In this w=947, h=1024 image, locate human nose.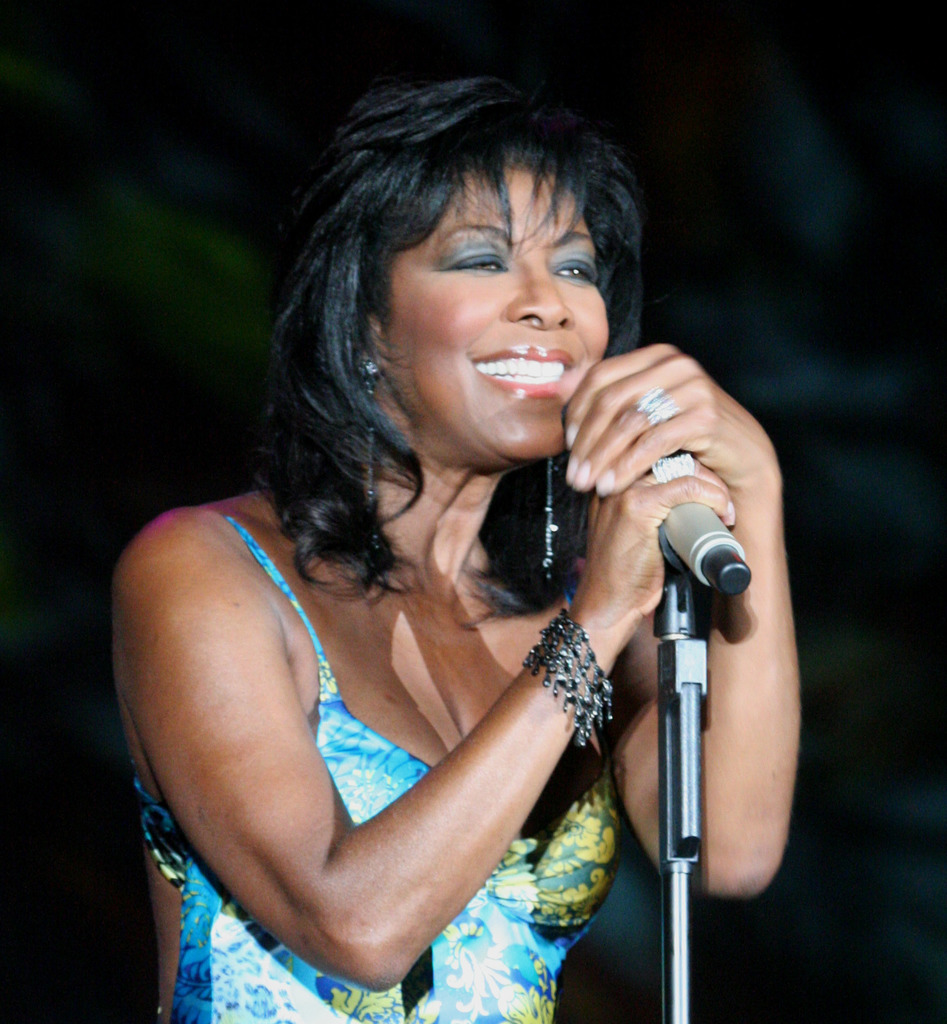
Bounding box: bbox=[505, 254, 578, 330].
